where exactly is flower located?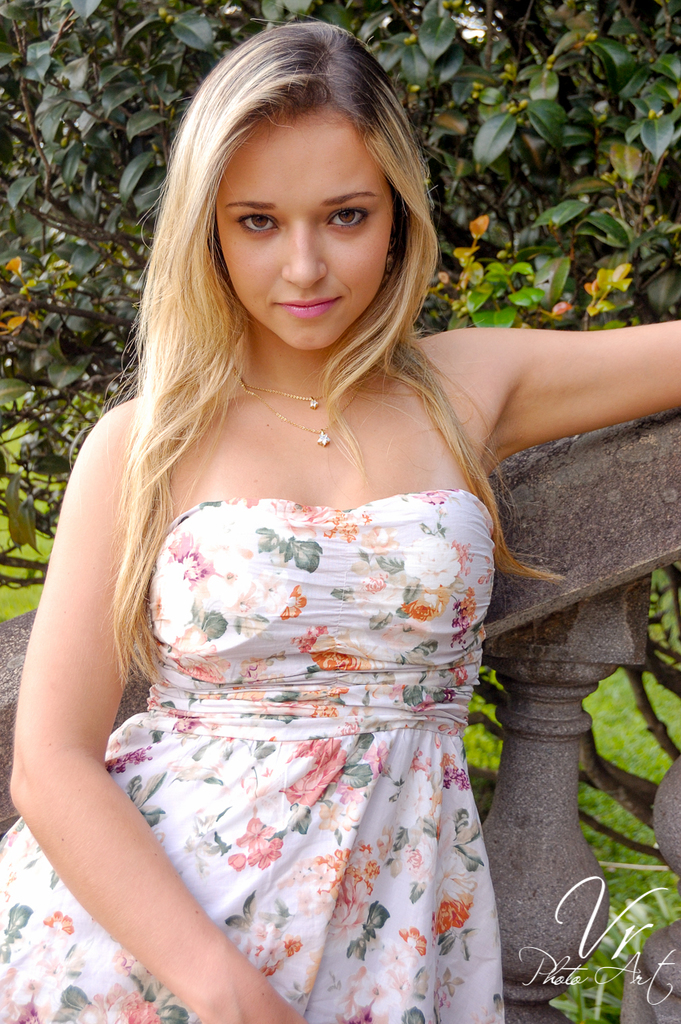
Its bounding box is <region>455, 14, 494, 41</region>.
